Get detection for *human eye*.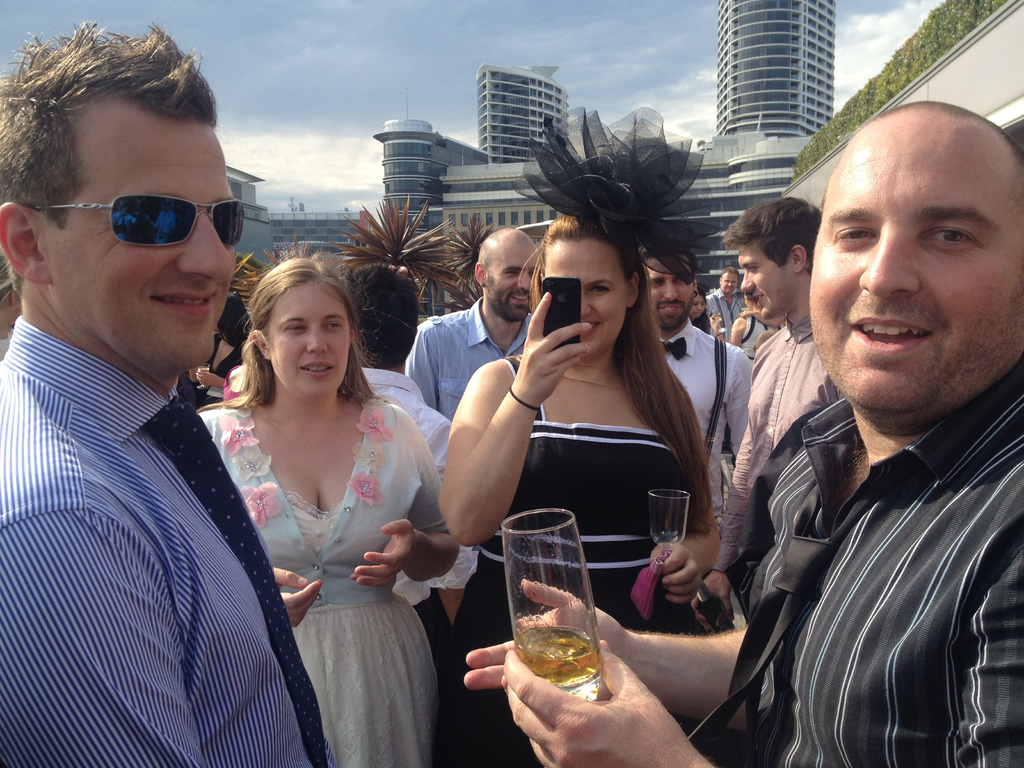
Detection: 746 265 760 274.
